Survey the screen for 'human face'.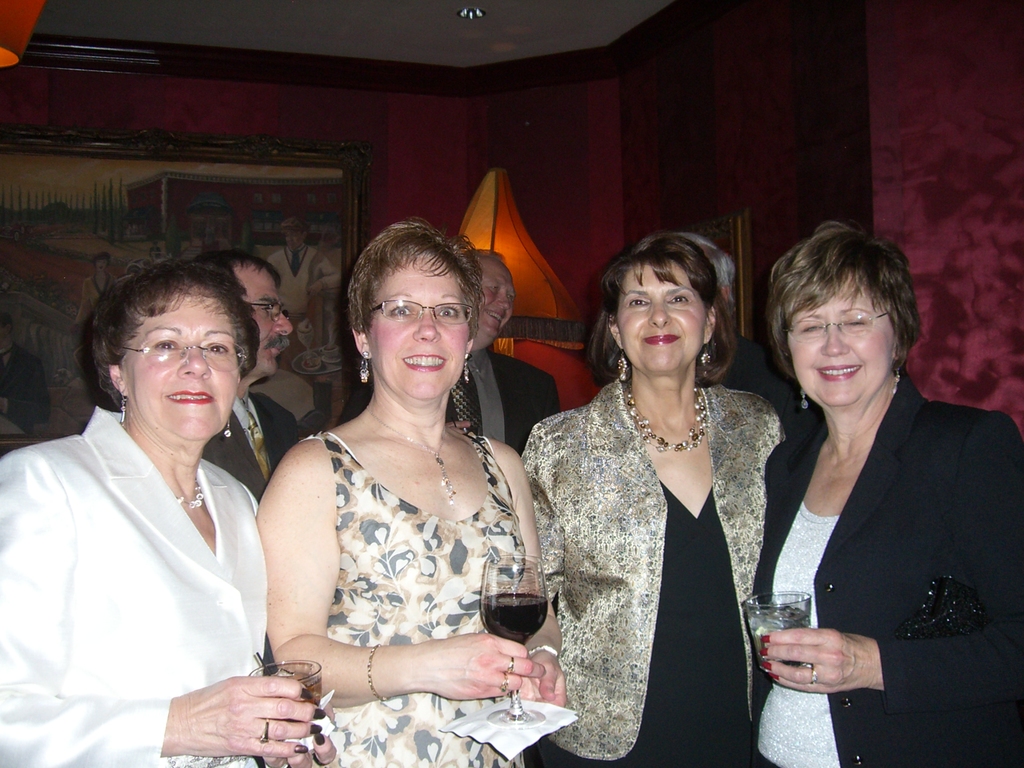
Survey found: x1=614, y1=262, x2=703, y2=373.
